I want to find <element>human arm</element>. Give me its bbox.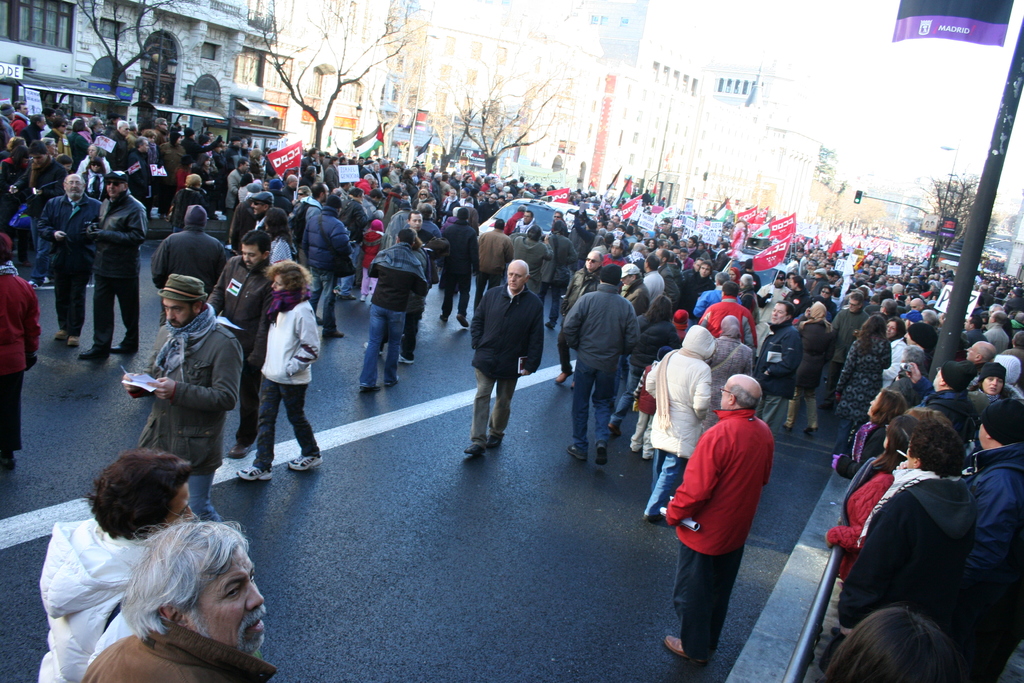
31/199/68/243.
